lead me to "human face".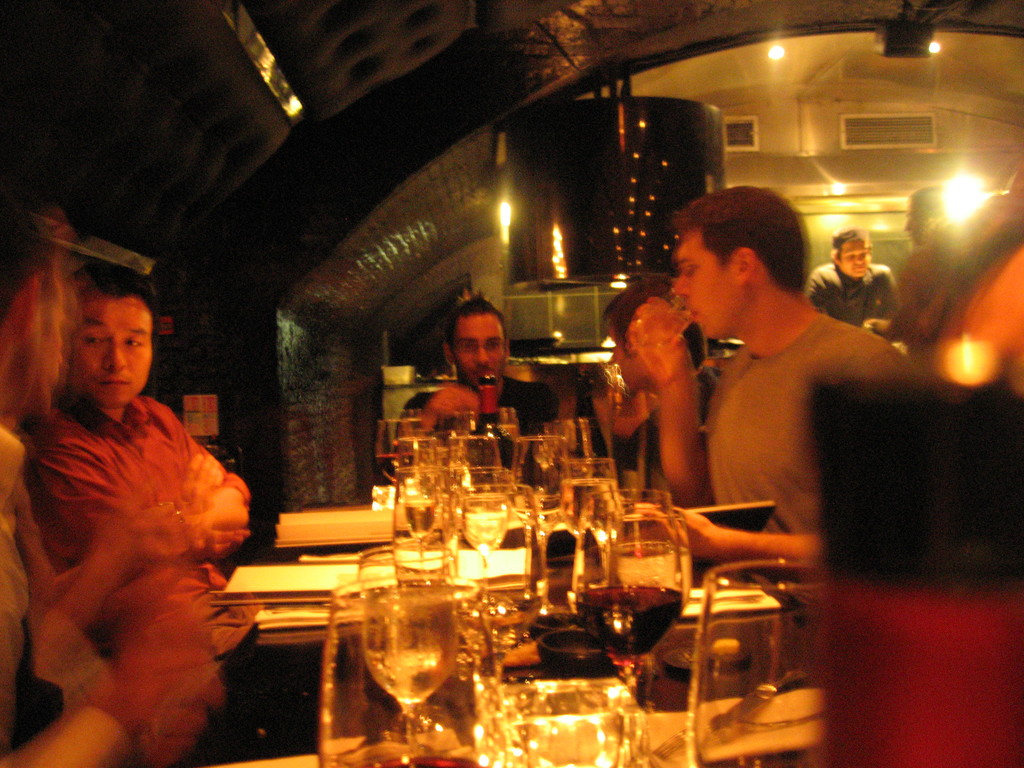
Lead to bbox(680, 229, 740, 339).
